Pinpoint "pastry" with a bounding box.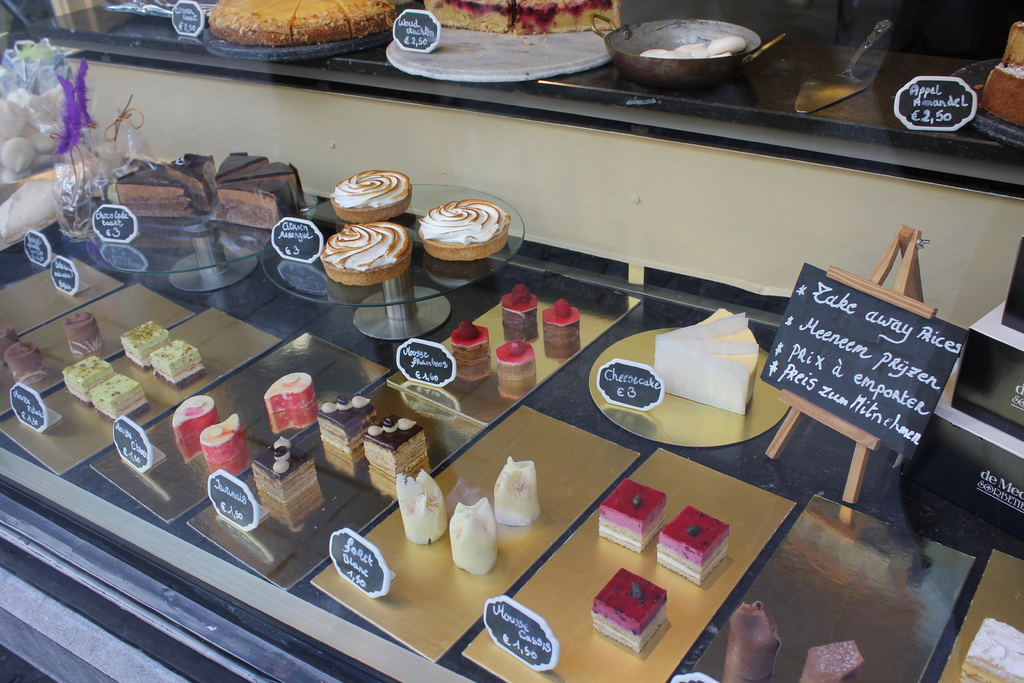
pyautogui.locateOnScreen(500, 288, 540, 334).
